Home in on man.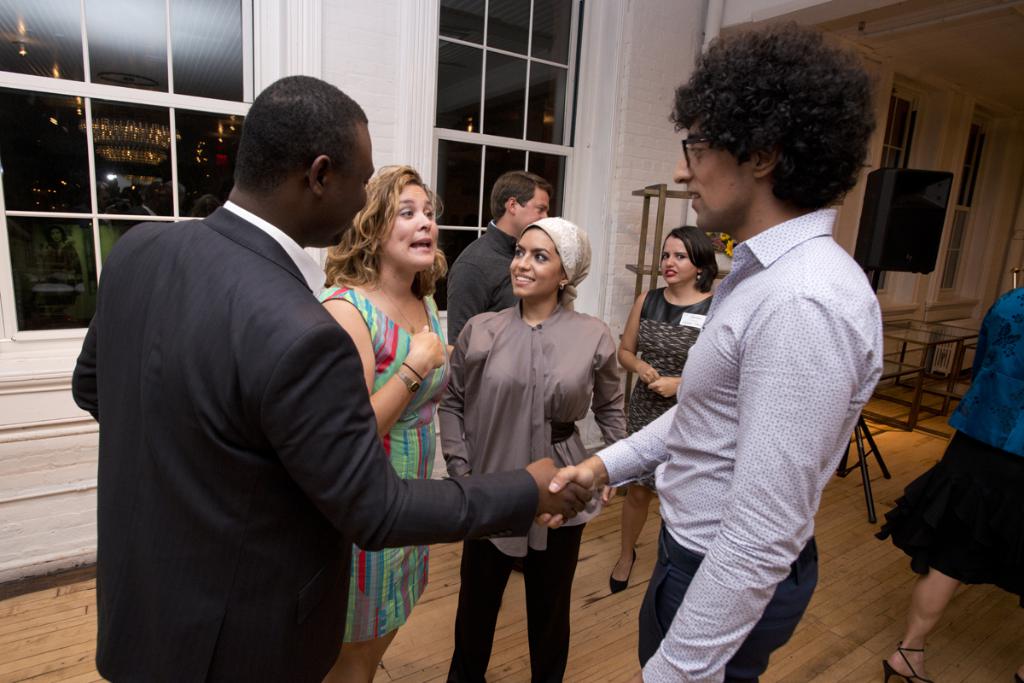
Homed in at bbox(80, 53, 474, 677).
